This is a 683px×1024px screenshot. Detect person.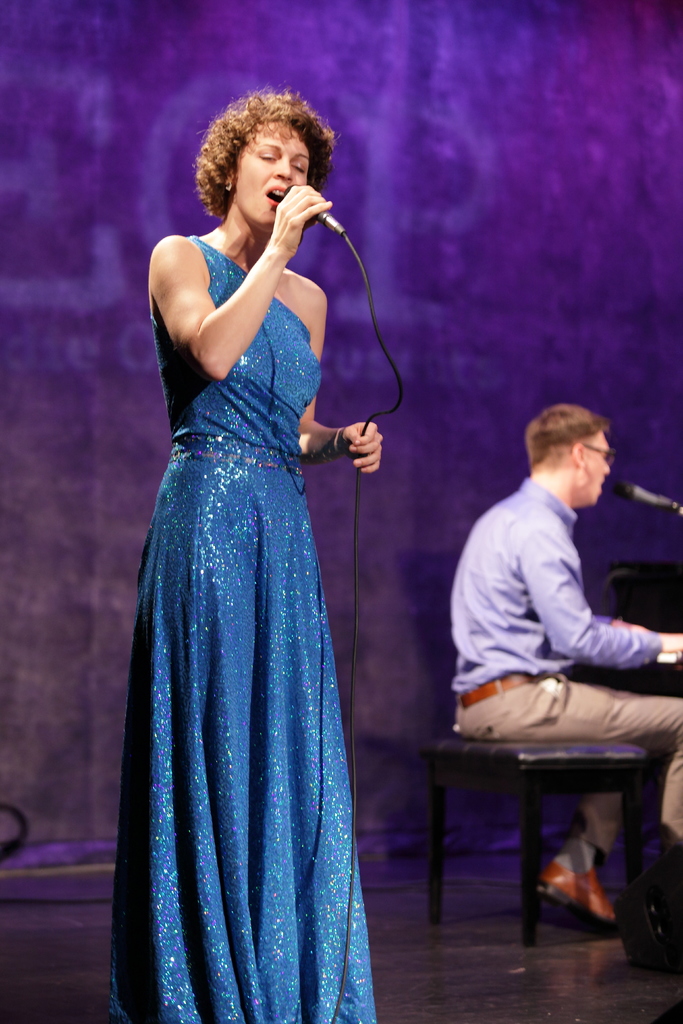
449, 406, 682, 931.
